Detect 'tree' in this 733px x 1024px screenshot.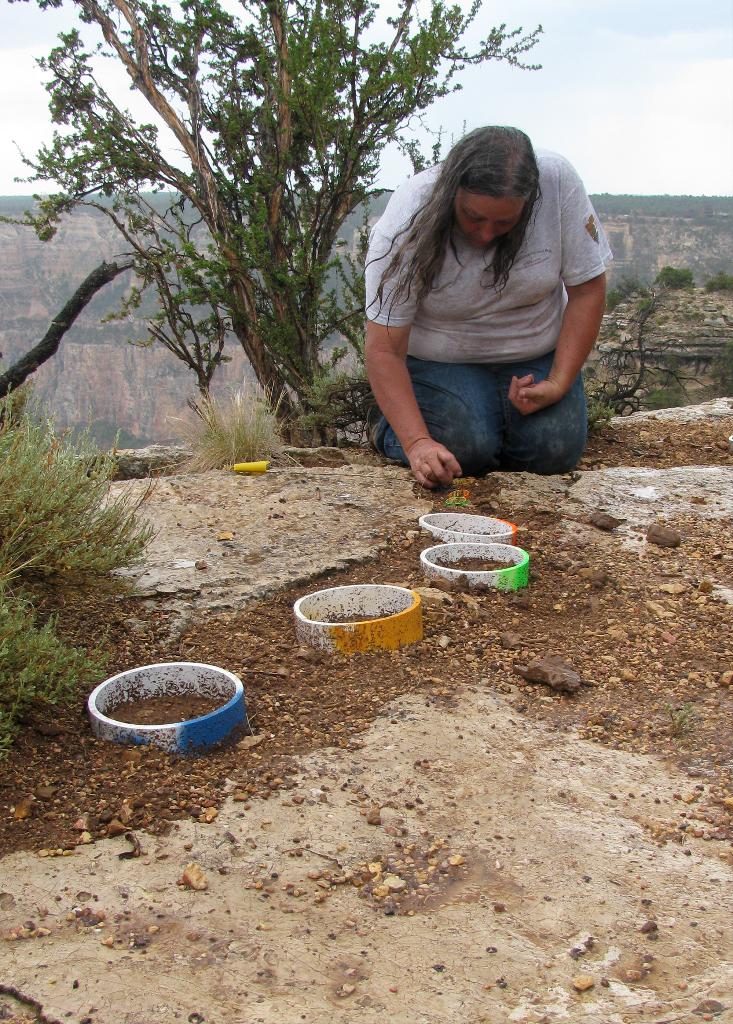
Detection: pyautogui.locateOnScreen(599, 264, 730, 307).
